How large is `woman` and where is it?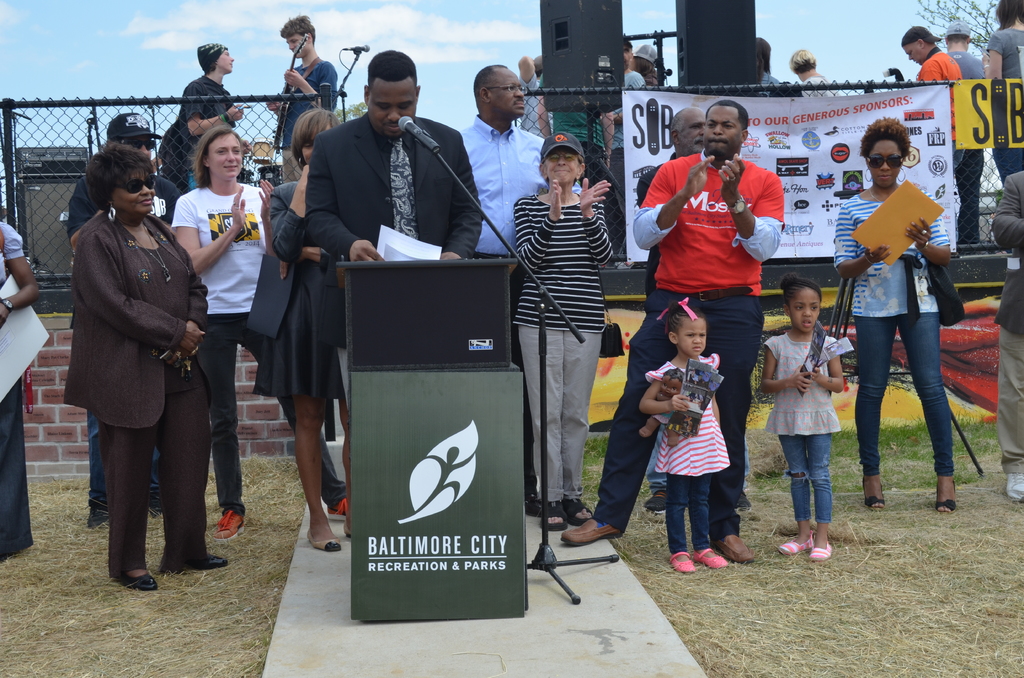
Bounding box: 831 113 954 515.
